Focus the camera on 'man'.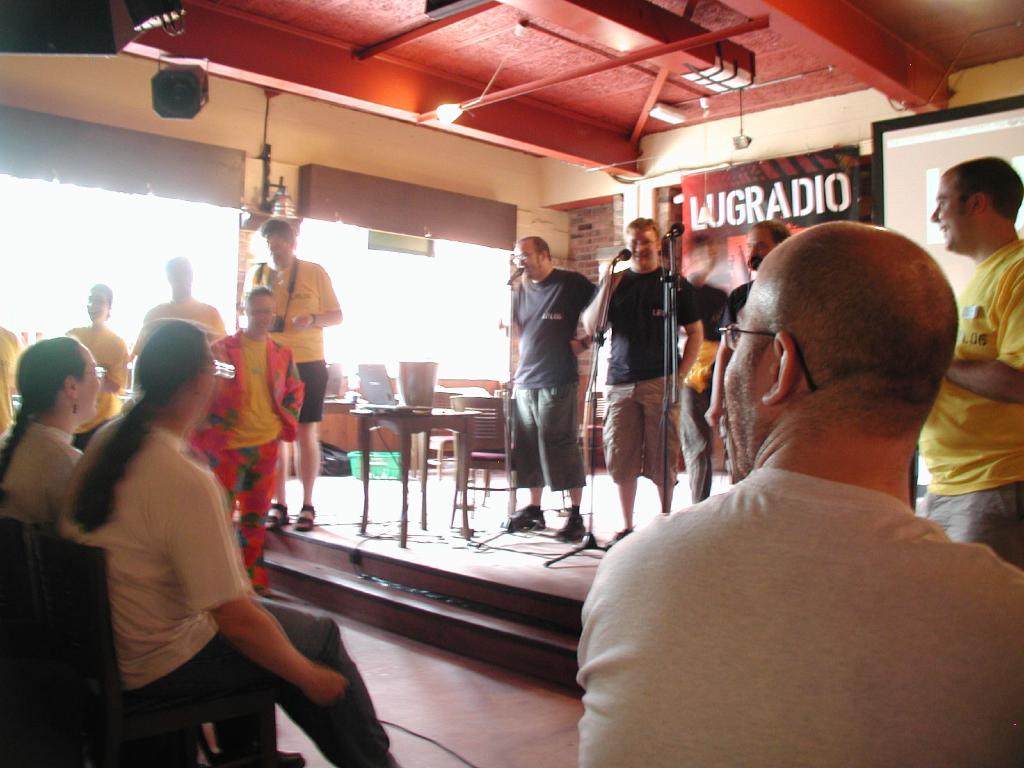
Focus region: bbox=(240, 214, 346, 533).
